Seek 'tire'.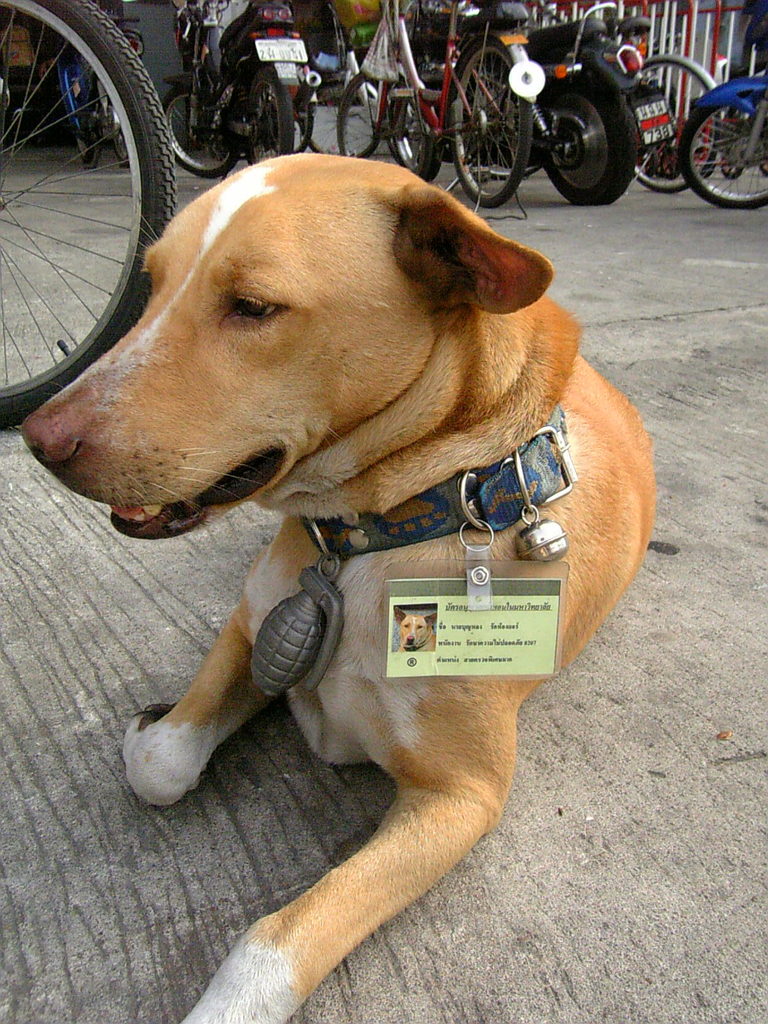
region(625, 57, 724, 193).
